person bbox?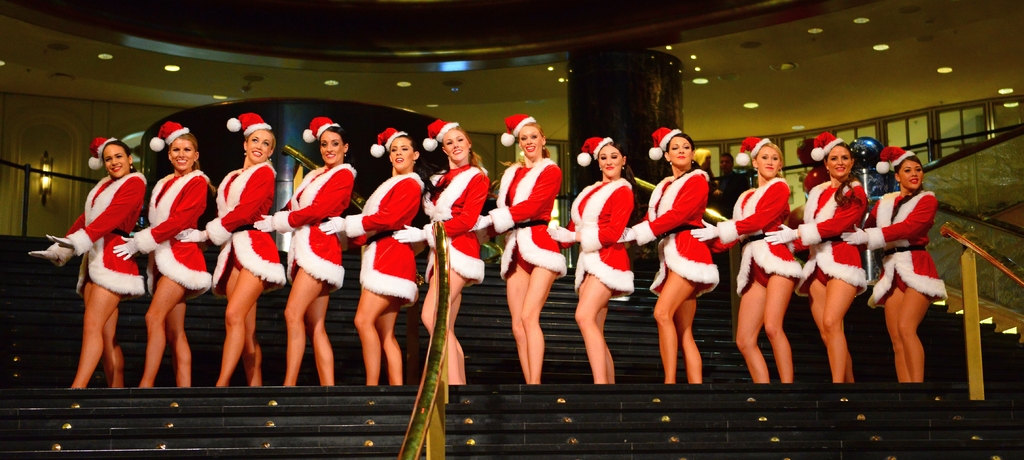
select_region(319, 127, 423, 386)
